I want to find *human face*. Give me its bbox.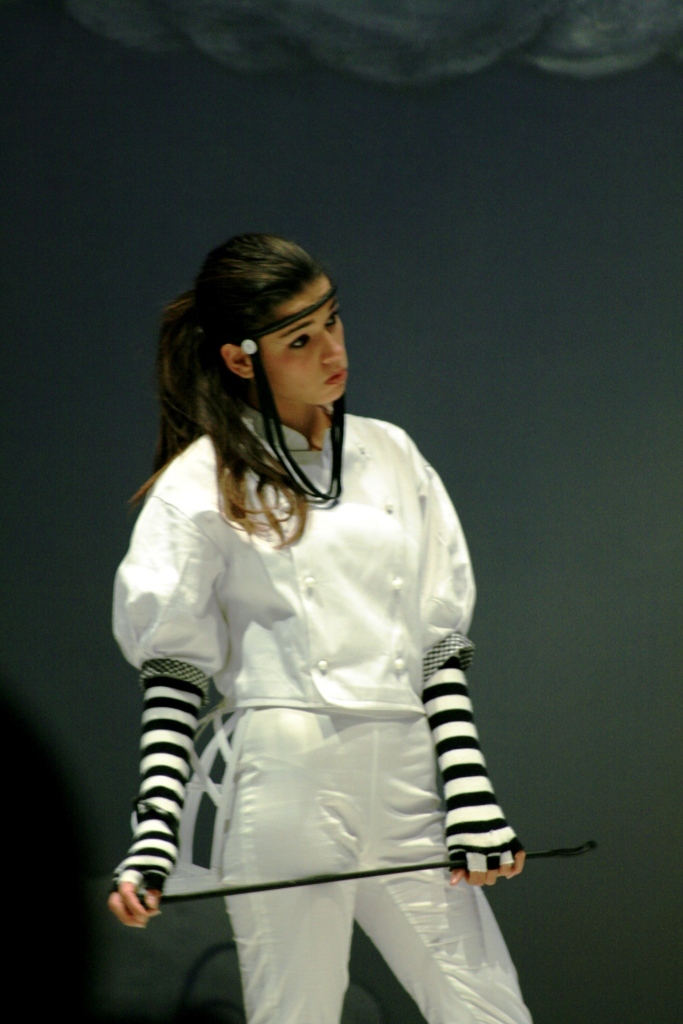
263:290:350:401.
